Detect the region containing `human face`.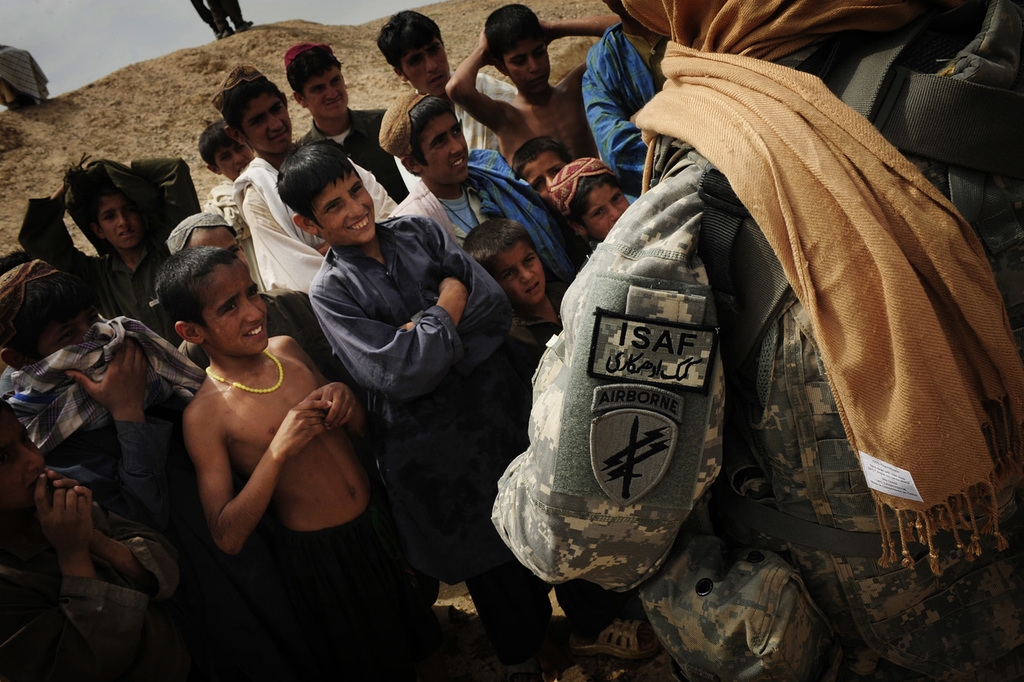
<box>499,30,551,75</box>.
